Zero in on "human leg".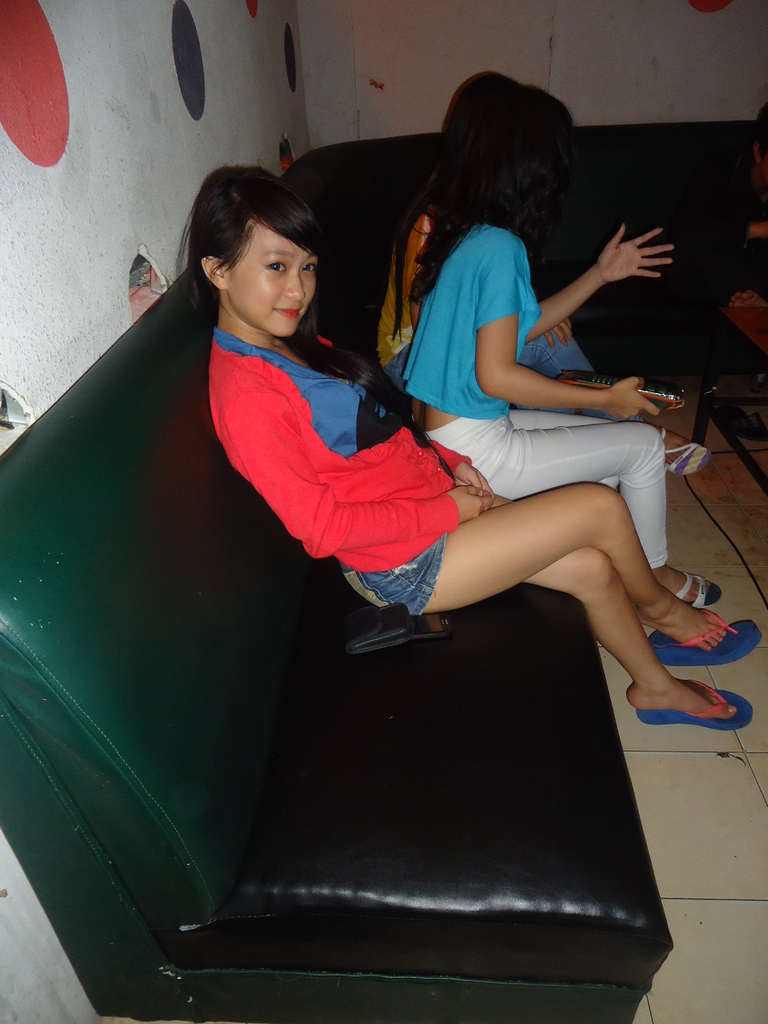
Zeroed in: <region>464, 428, 708, 609</region>.
